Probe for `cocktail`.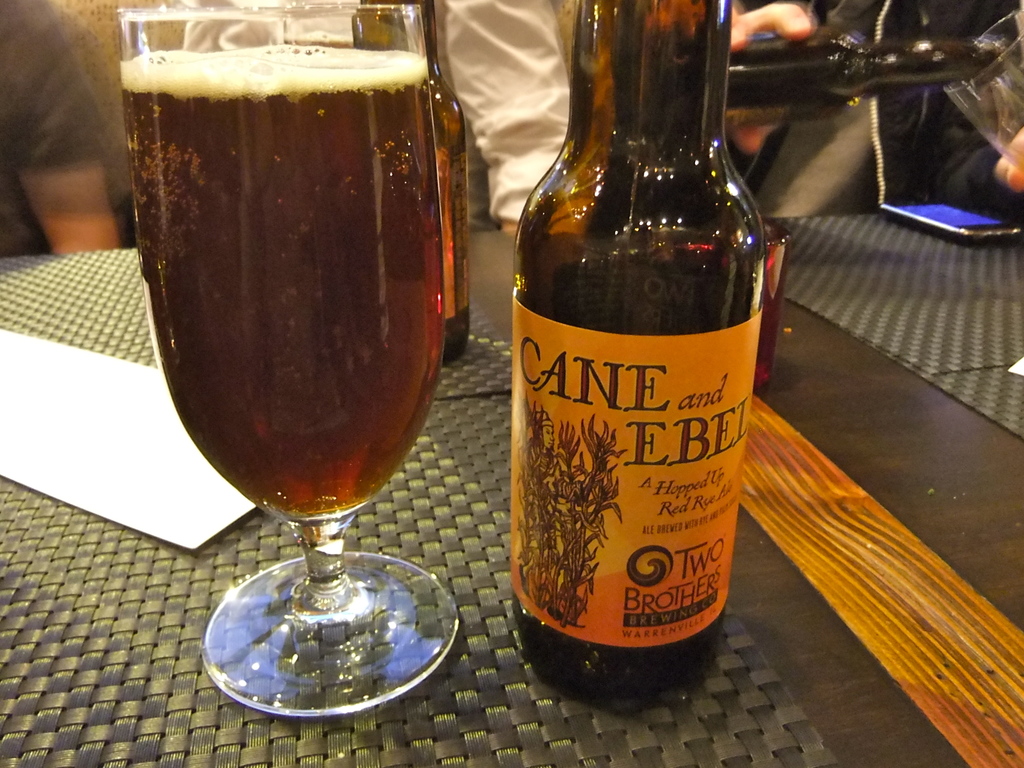
Probe result: BBox(117, 0, 461, 716).
